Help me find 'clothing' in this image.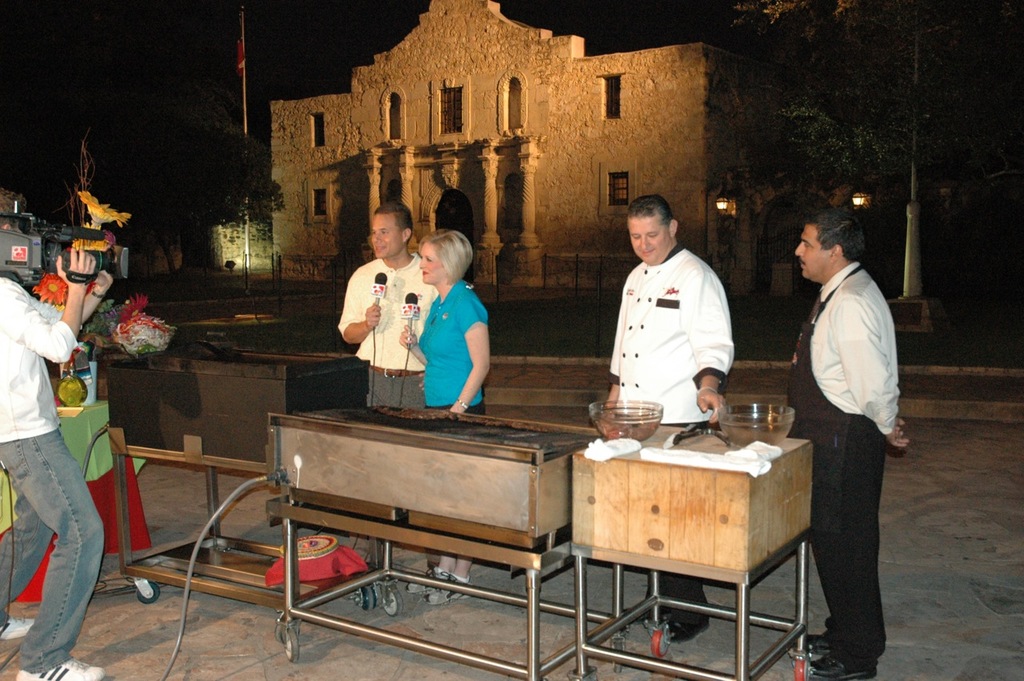
Found it: {"left": 0, "top": 273, "right": 109, "bottom": 673}.
